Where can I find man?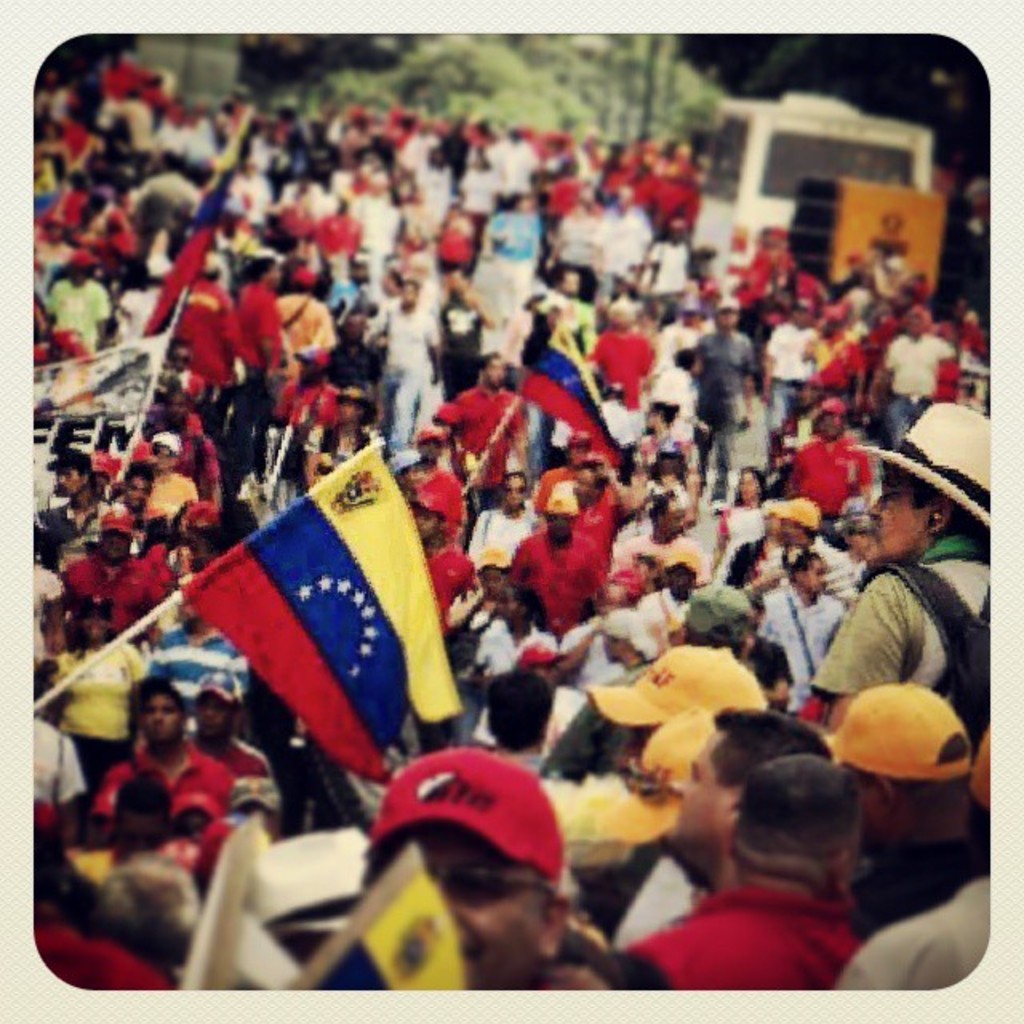
You can find it at {"left": 477, "top": 670, "right": 542, "bottom": 781}.
